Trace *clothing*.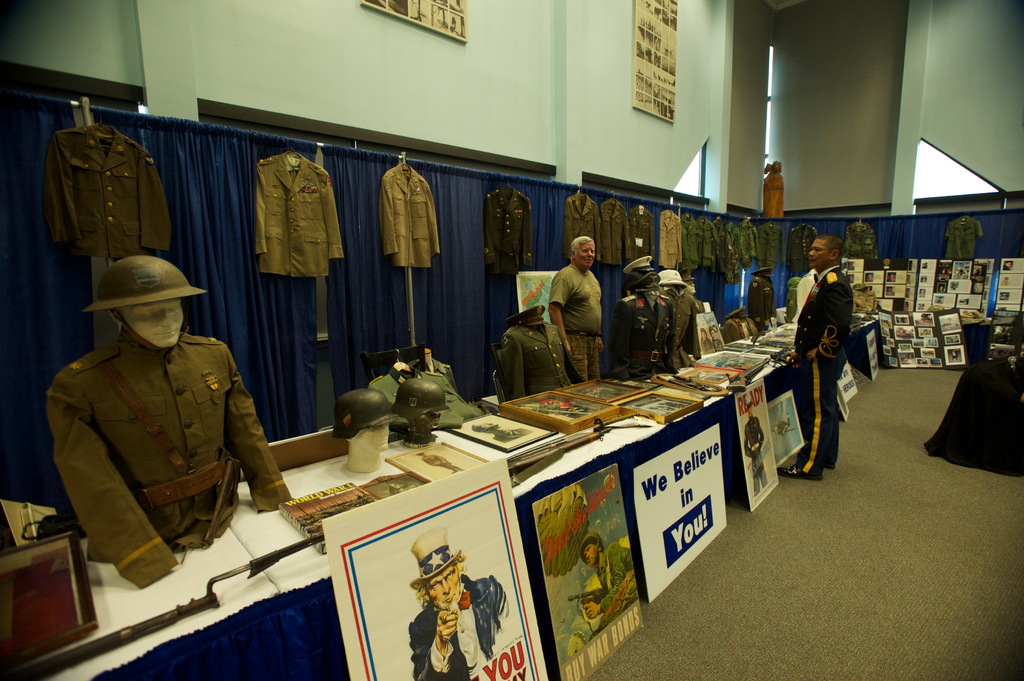
Traced to (406,574,509,680).
